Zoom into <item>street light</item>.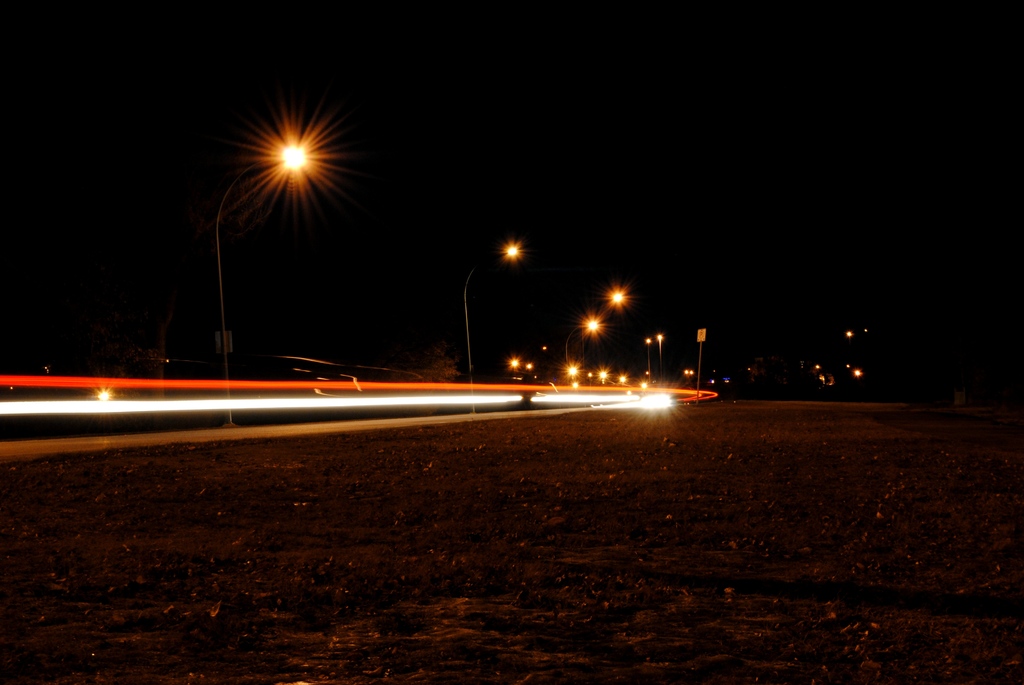
Zoom target: x1=225, y1=142, x2=304, y2=427.
